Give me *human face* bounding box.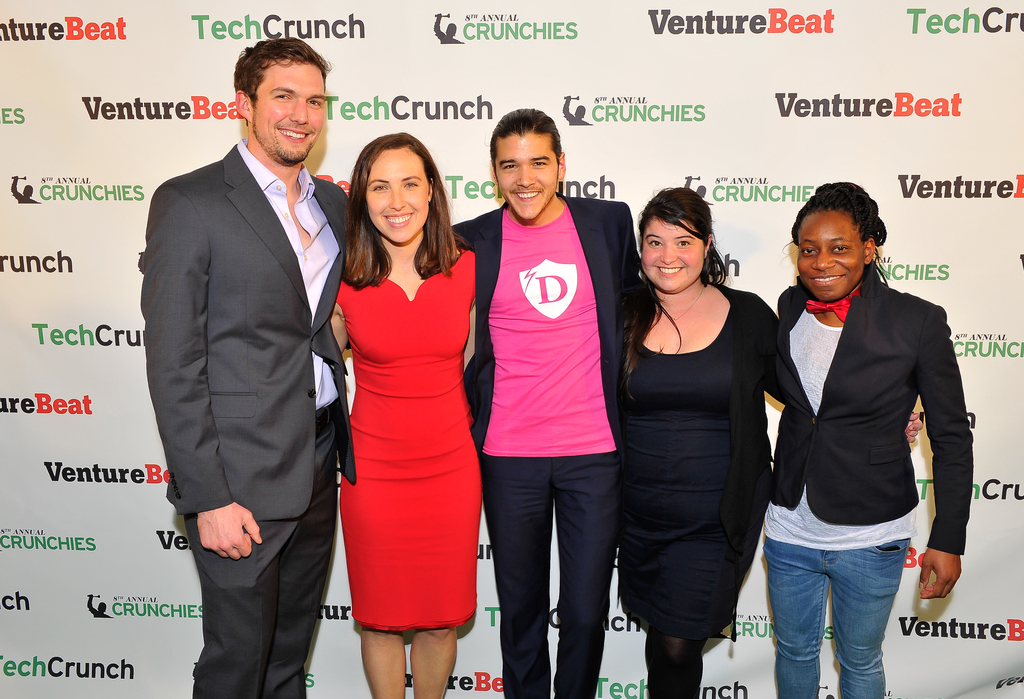
locate(493, 130, 559, 220).
